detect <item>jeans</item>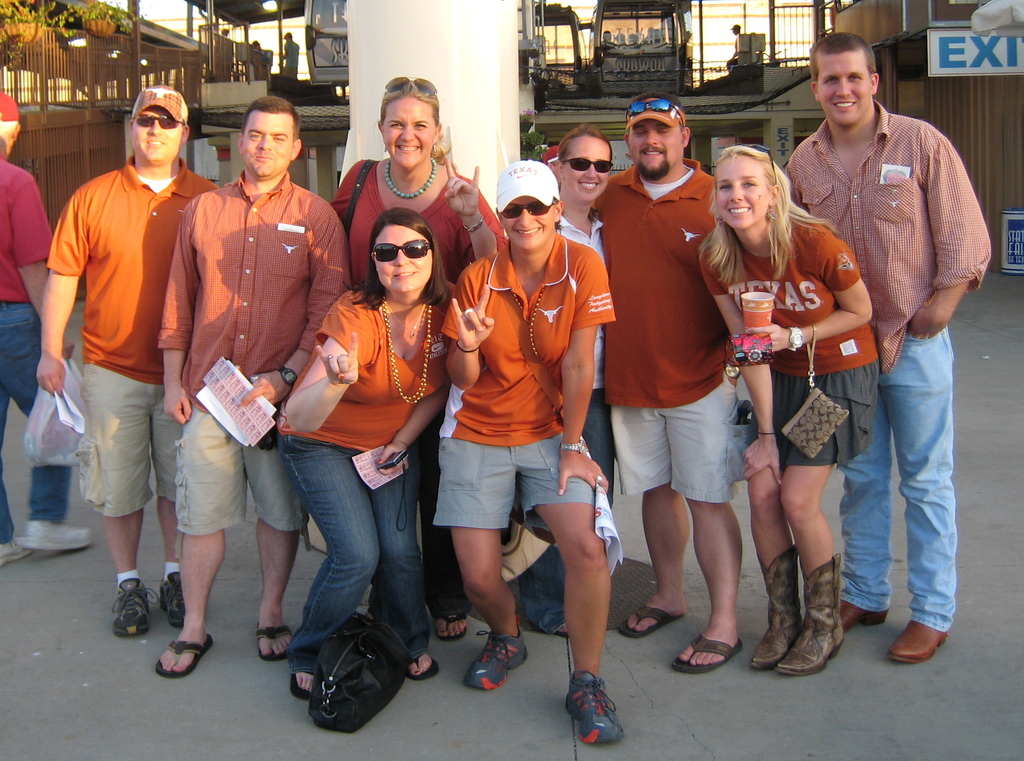
<region>833, 326, 971, 634</region>
